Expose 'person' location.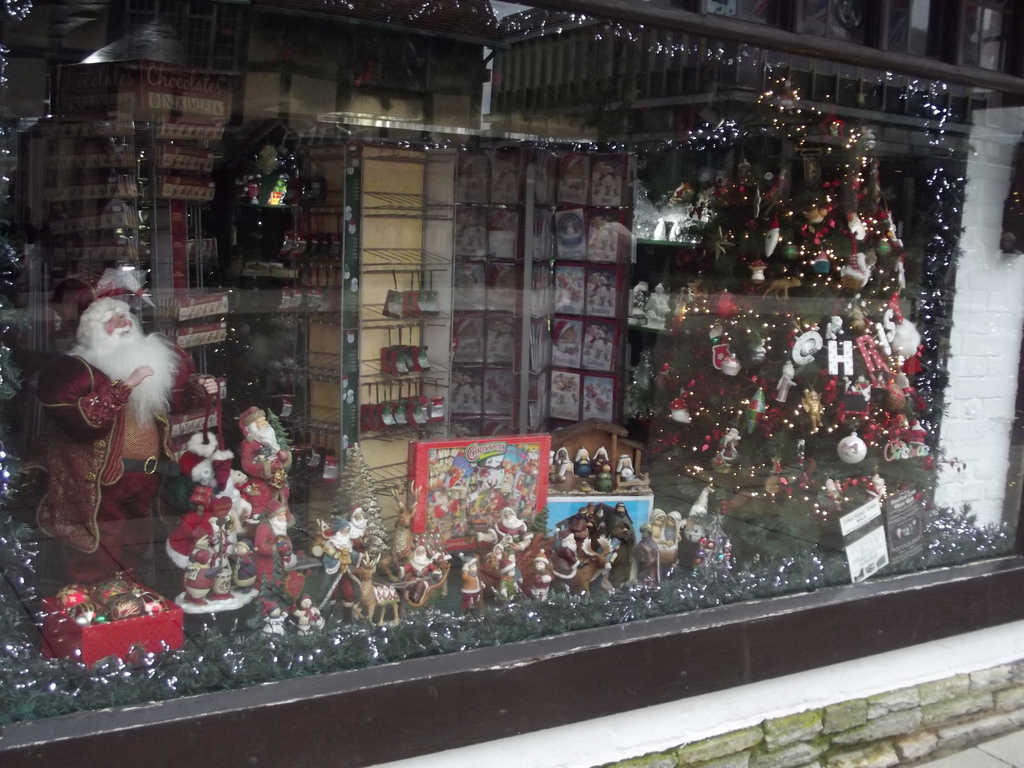
Exposed at region(263, 605, 287, 637).
